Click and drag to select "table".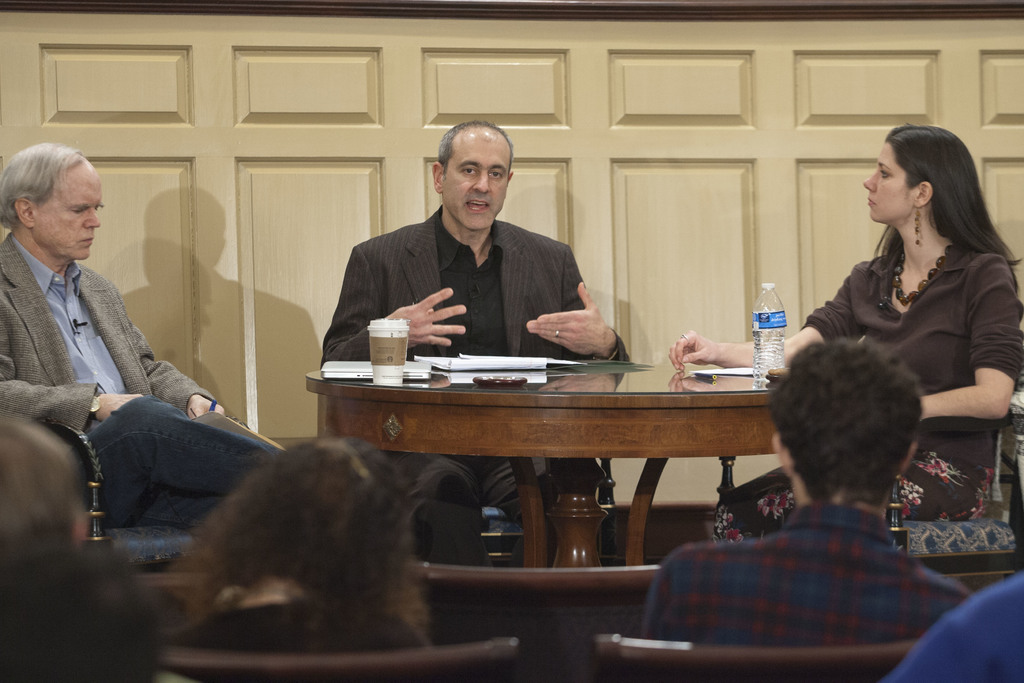
Selection: <bbox>323, 334, 822, 572</bbox>.
